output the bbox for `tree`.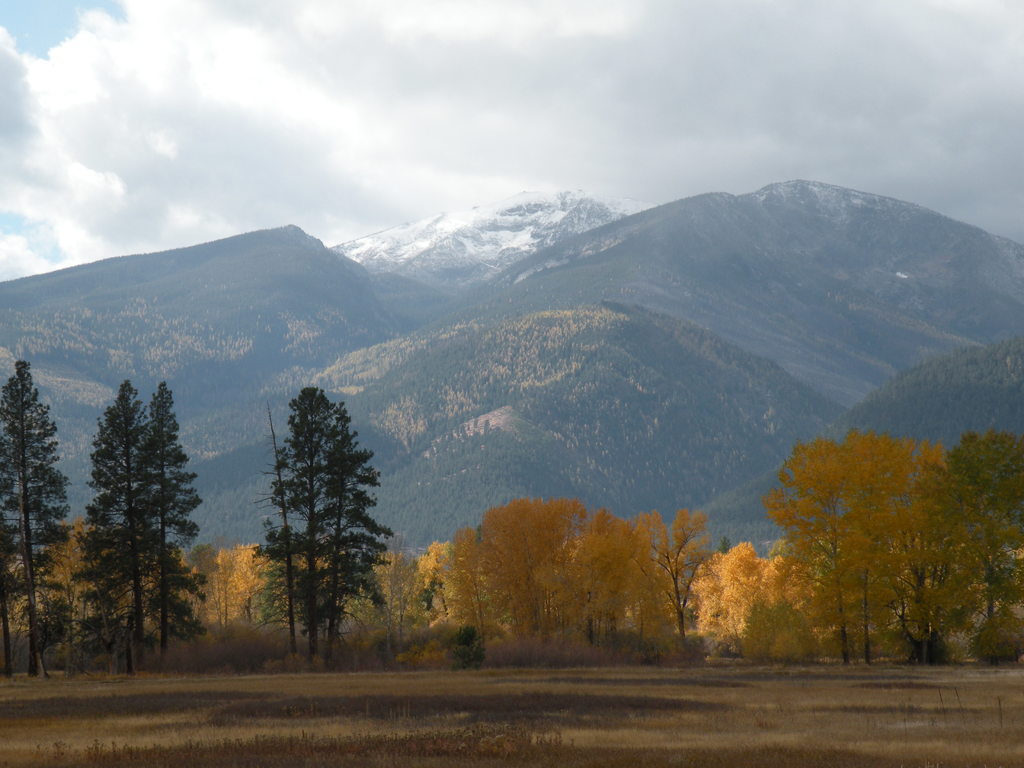
bbox=[0, 359, 83, 680].
